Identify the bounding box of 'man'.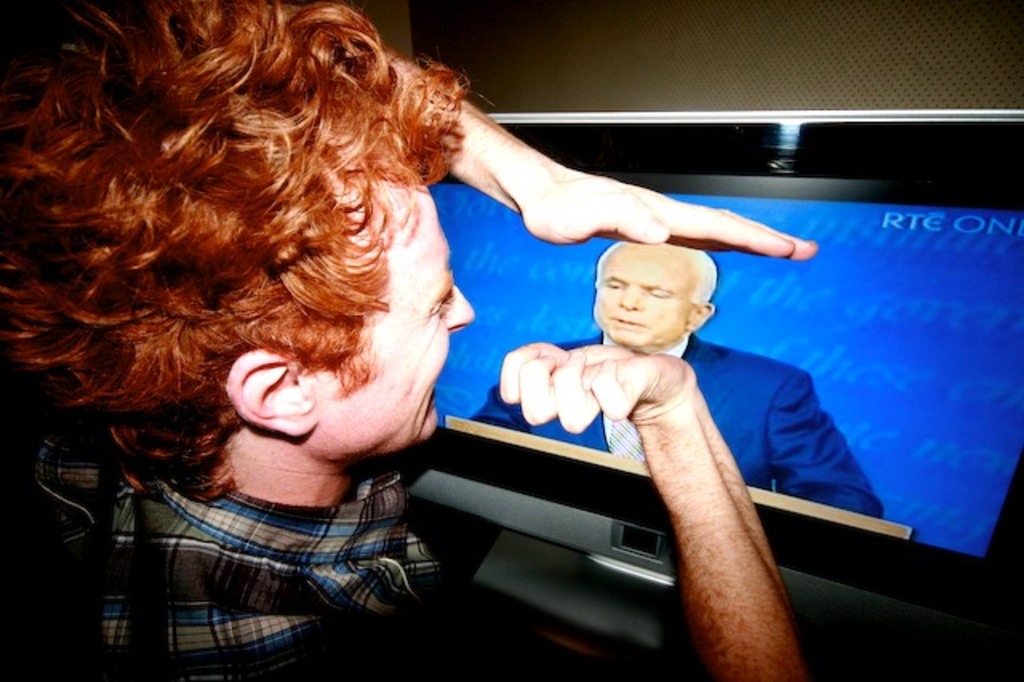
box(0, 0, 816, 680).
